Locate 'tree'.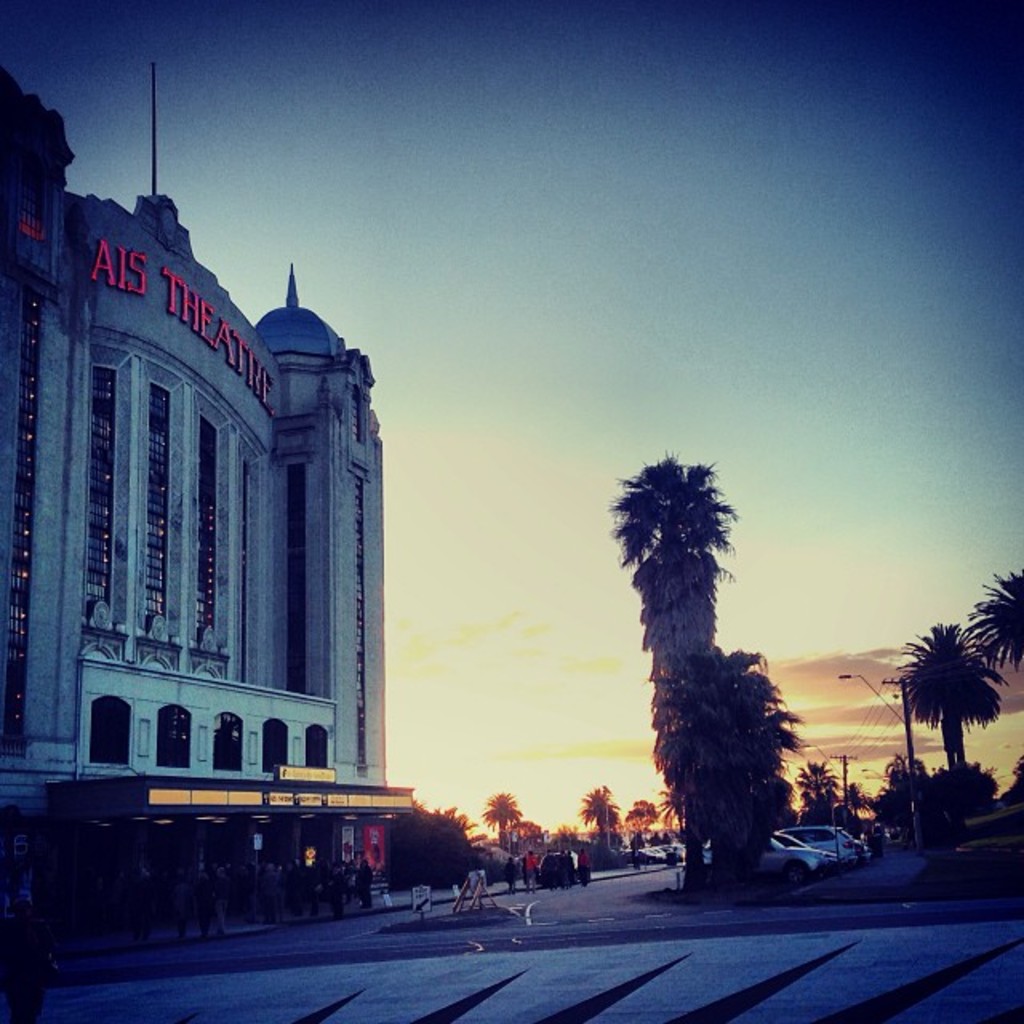
Bounding box: 595, 424, 813, 890.
